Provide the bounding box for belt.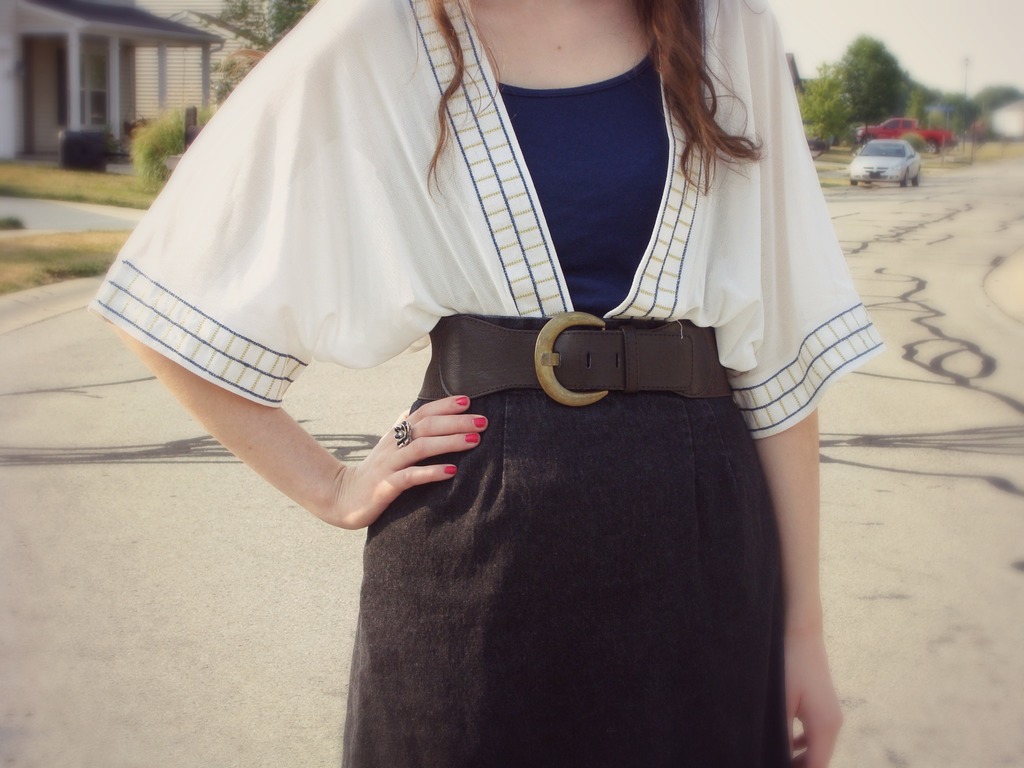
rect(424, 287, 733, 412).
